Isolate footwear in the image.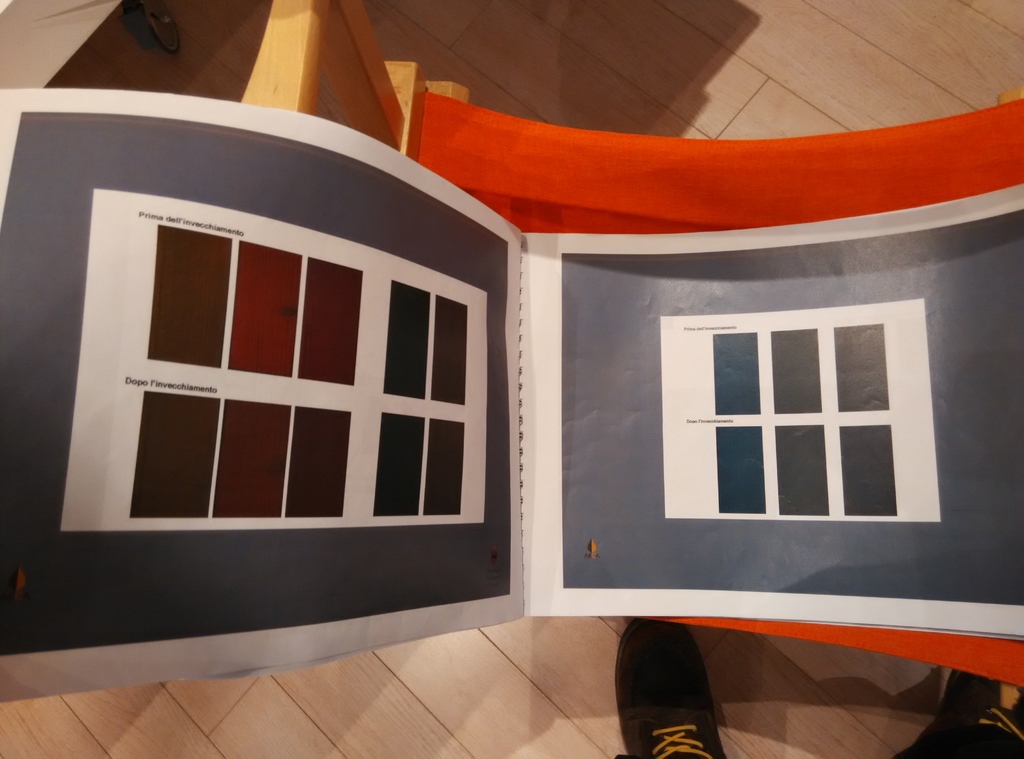
Isolated region: box=[613, 618, 727, 758].
